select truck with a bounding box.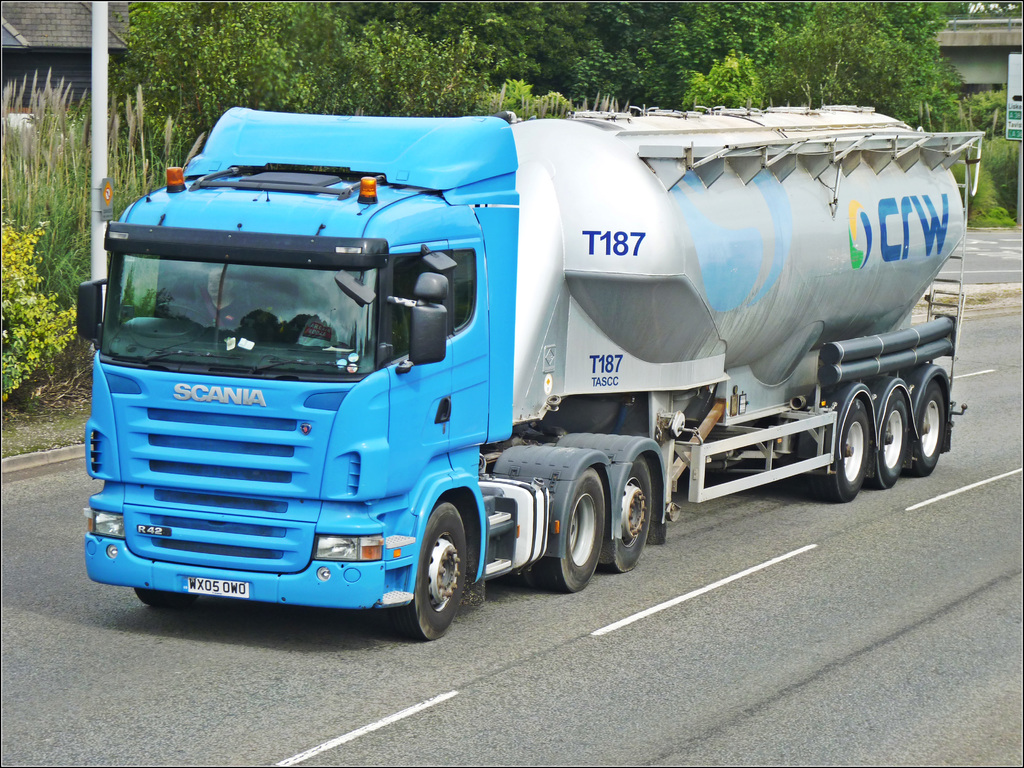
BBox(99, 95, 961, 644).
